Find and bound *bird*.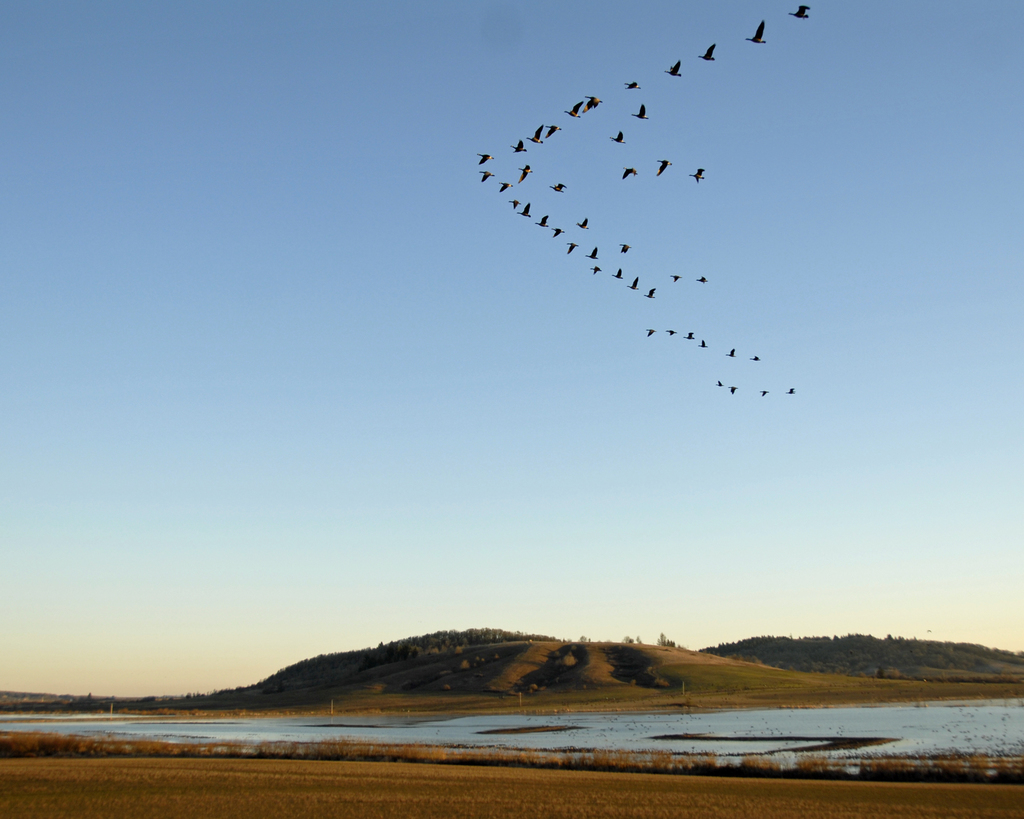
Bound: [left=631, top=102, right=648, bottom=122].
